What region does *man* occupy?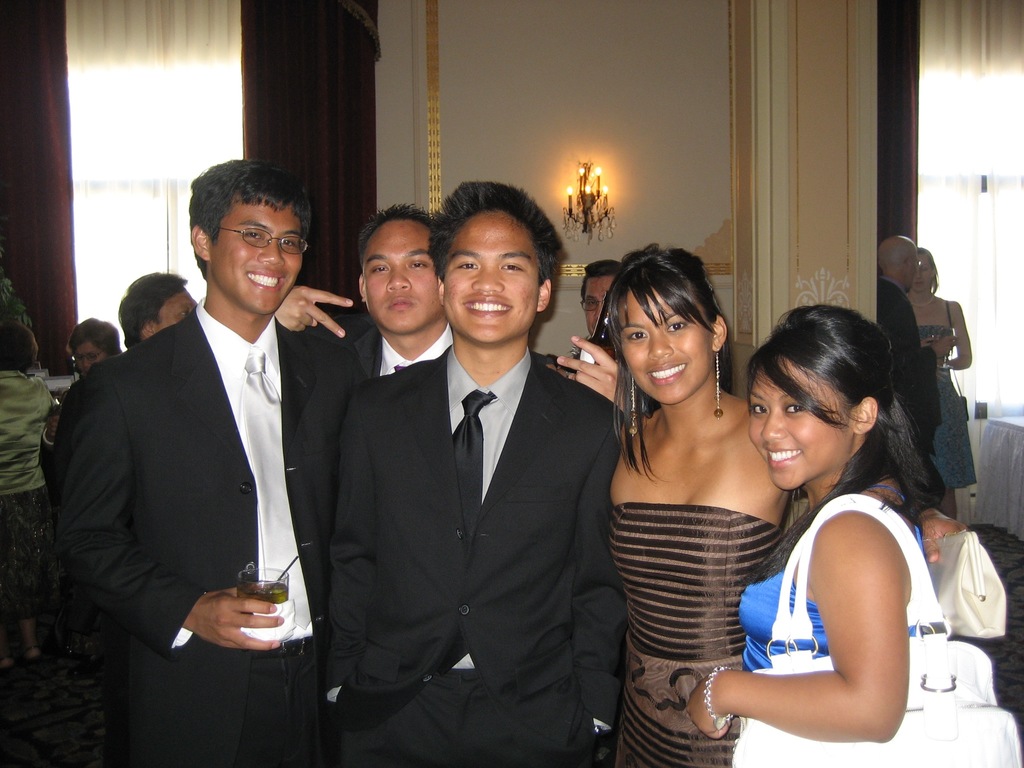
<bbox>876, 237, 956, 506</bbox>.
